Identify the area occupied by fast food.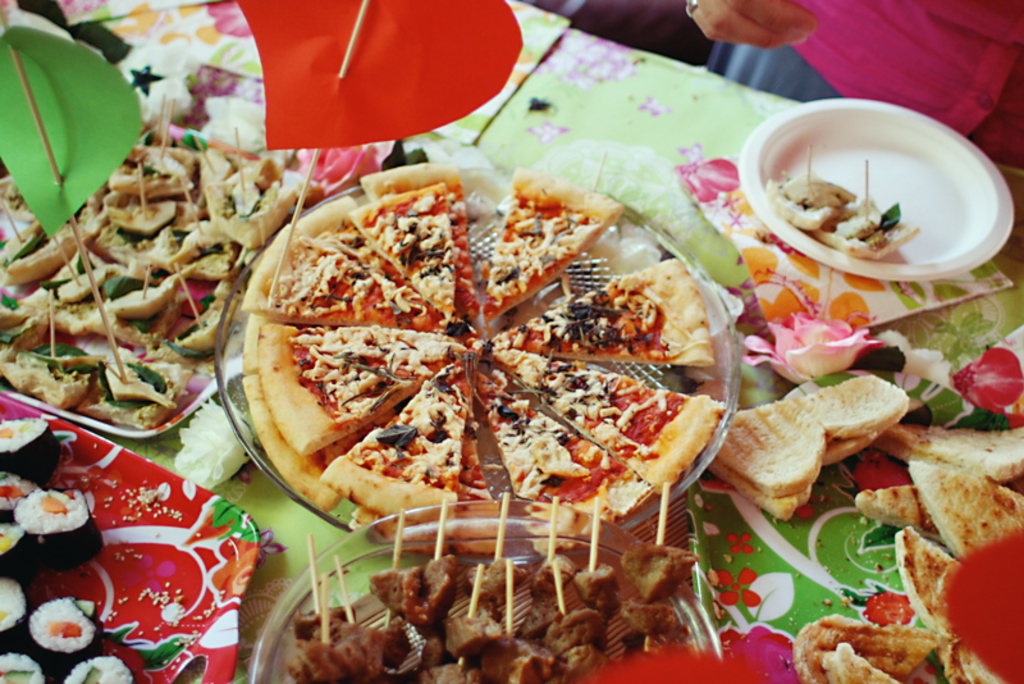
Area: 471/360/653/551.
